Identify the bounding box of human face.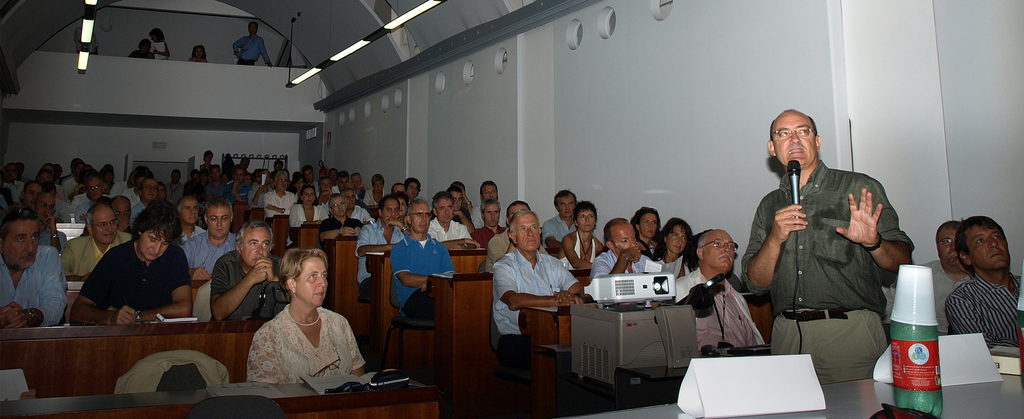
[140,178,159,202].
